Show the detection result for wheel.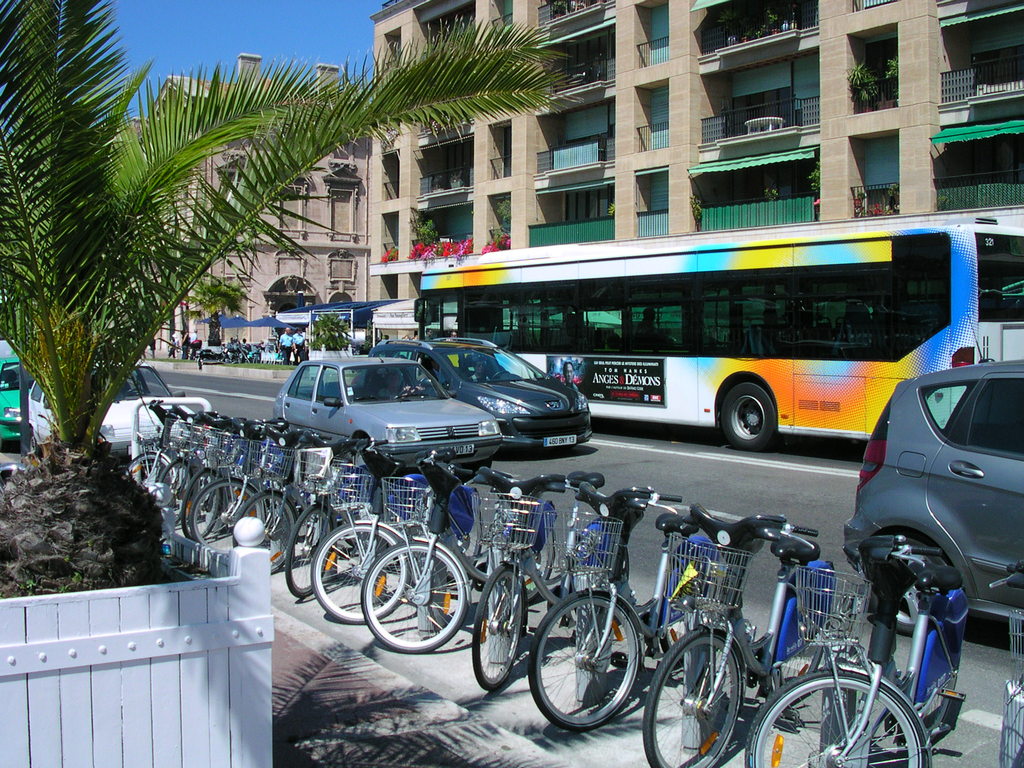
x1=743, y1=669, x2=935, y2=767.
